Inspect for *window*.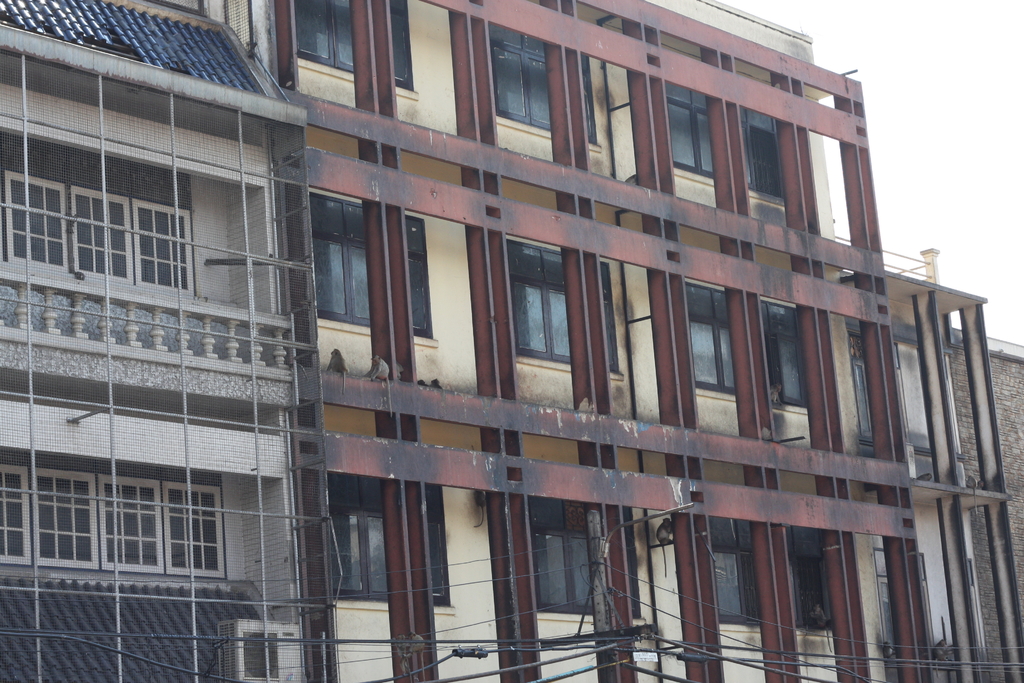
Inspection: (579, 52, 602, 148).
